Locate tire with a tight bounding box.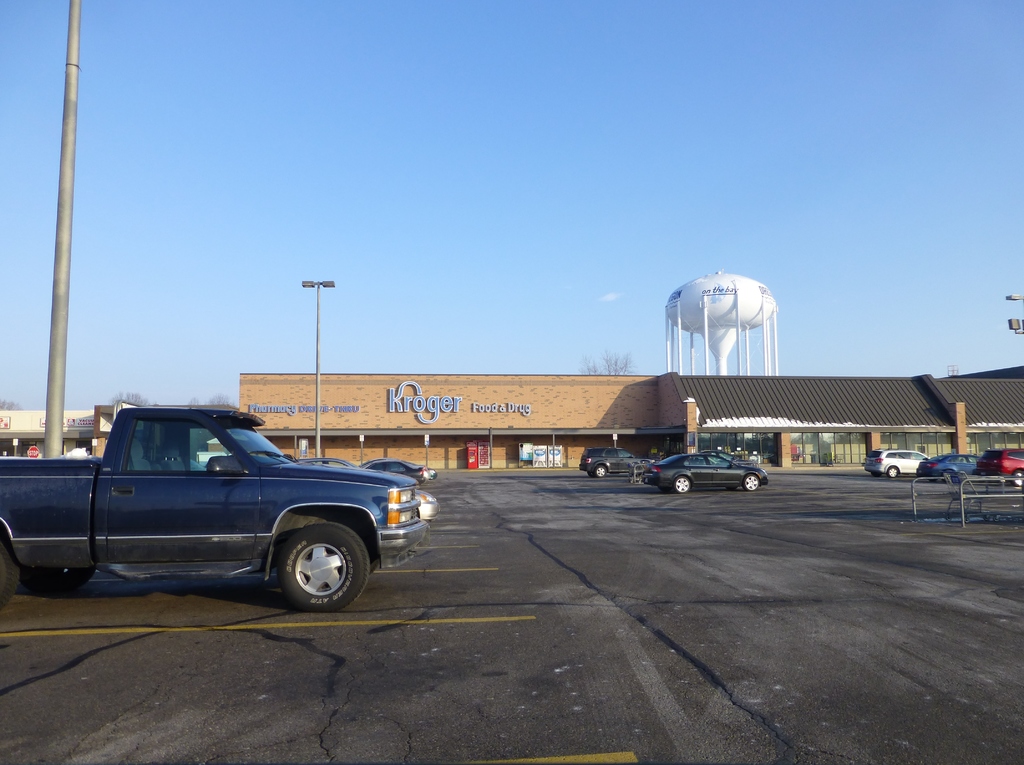
box=[415, 479, 426, 484].
